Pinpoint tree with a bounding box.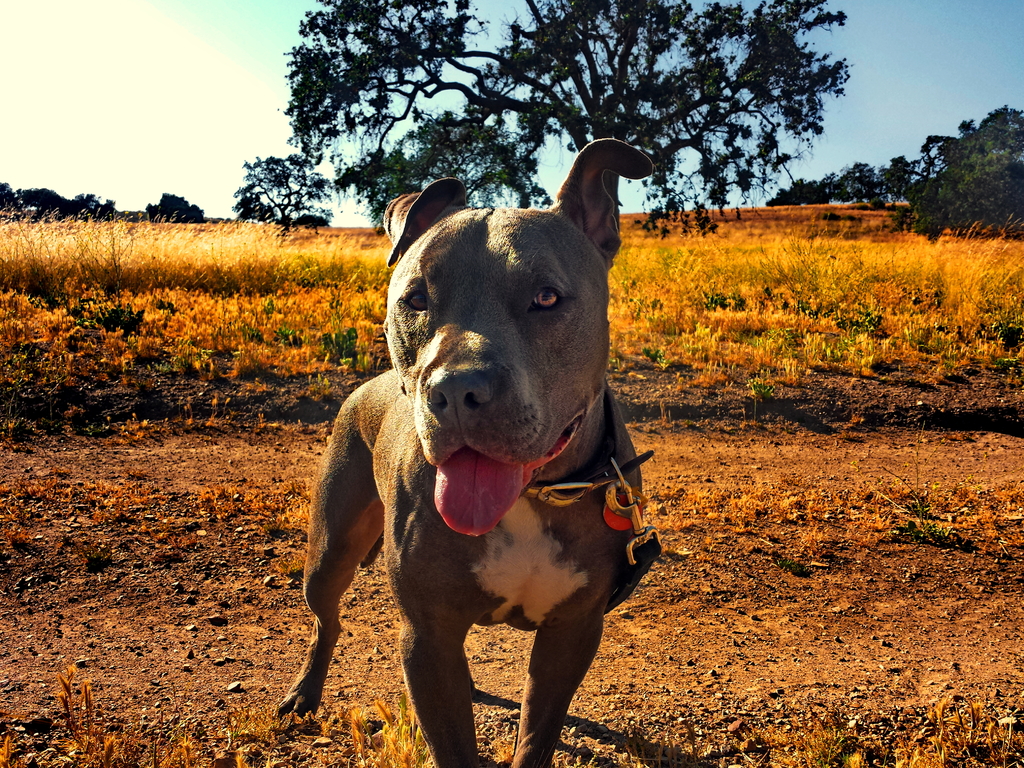
(248, 29, 904, 234).
